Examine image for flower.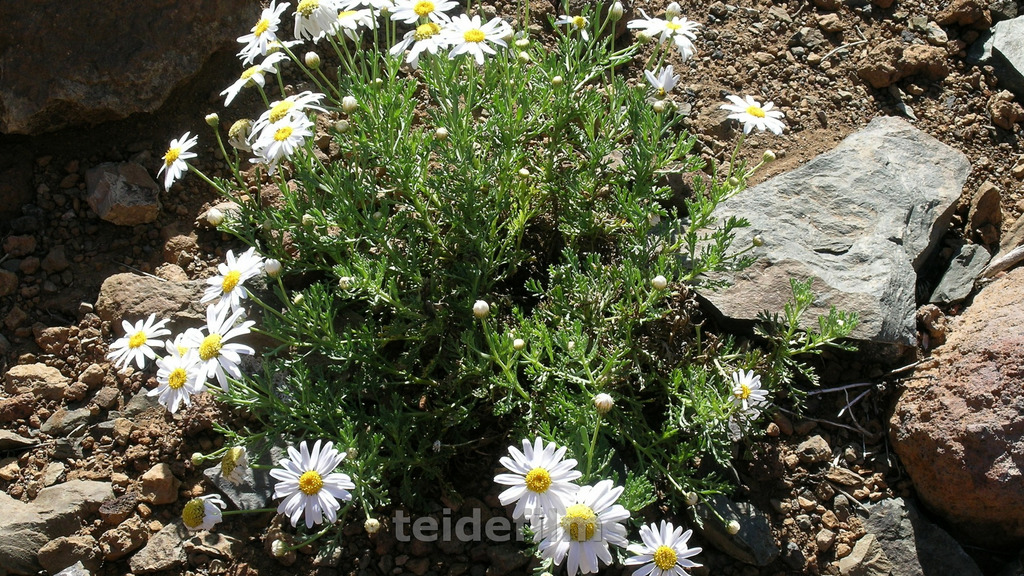
Examination result: [left=664, top=33, right=694, bottom=61].
